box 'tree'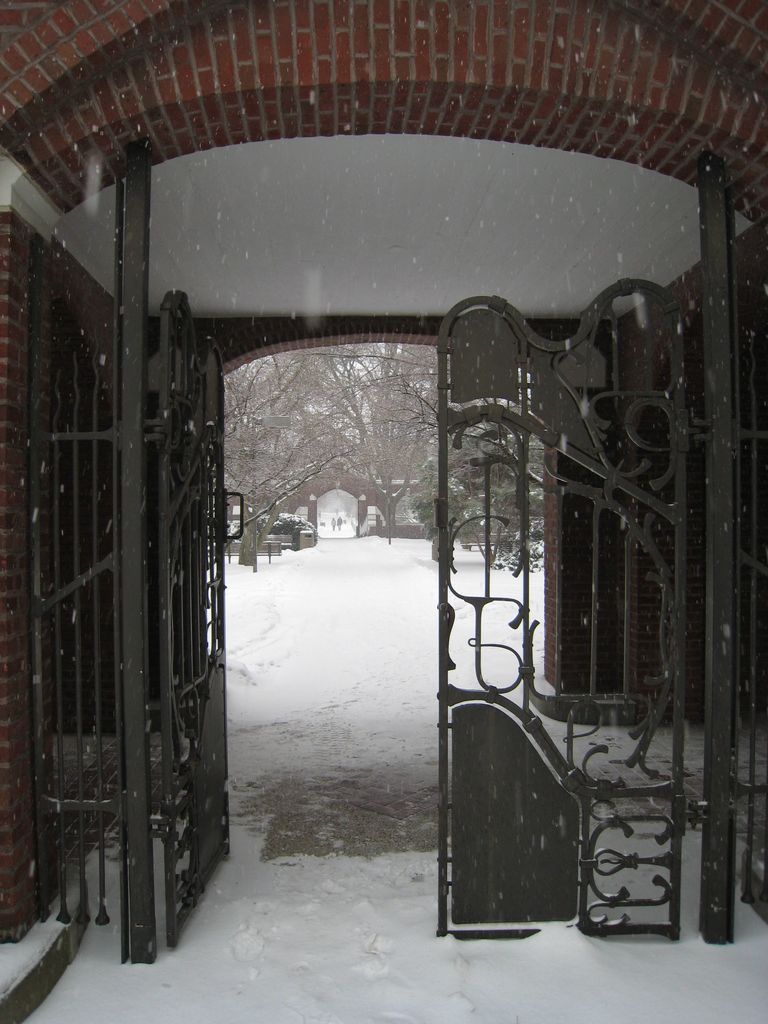
<region>216, 345, 553, 607</region>
